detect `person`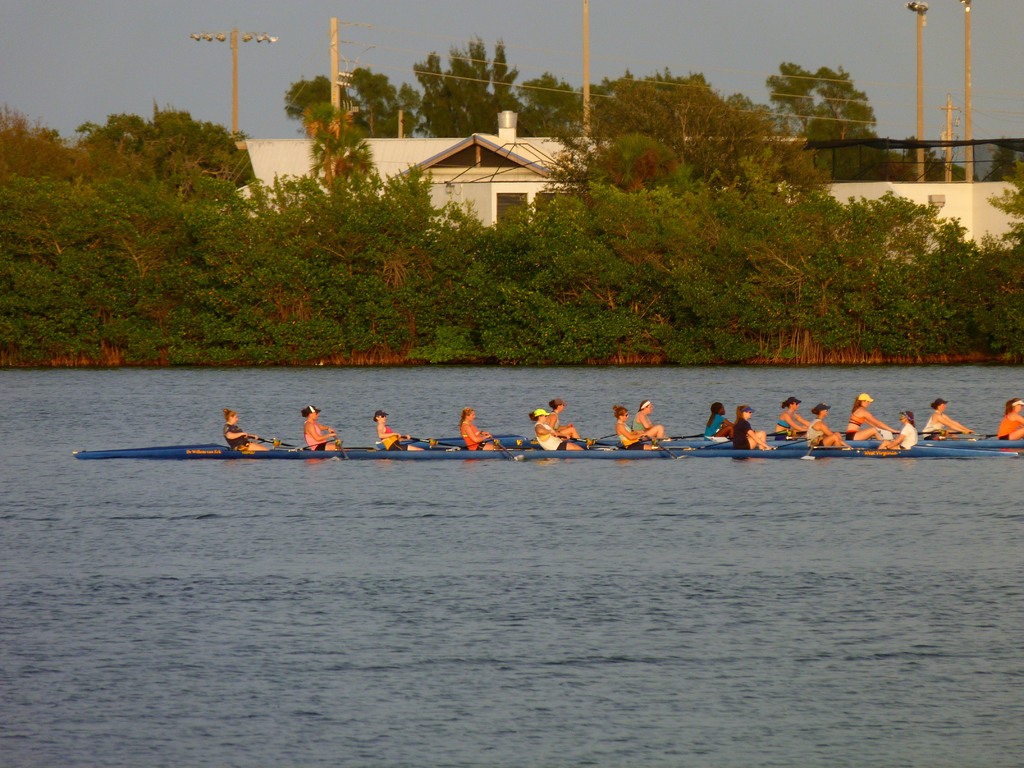
804/401/840/445
